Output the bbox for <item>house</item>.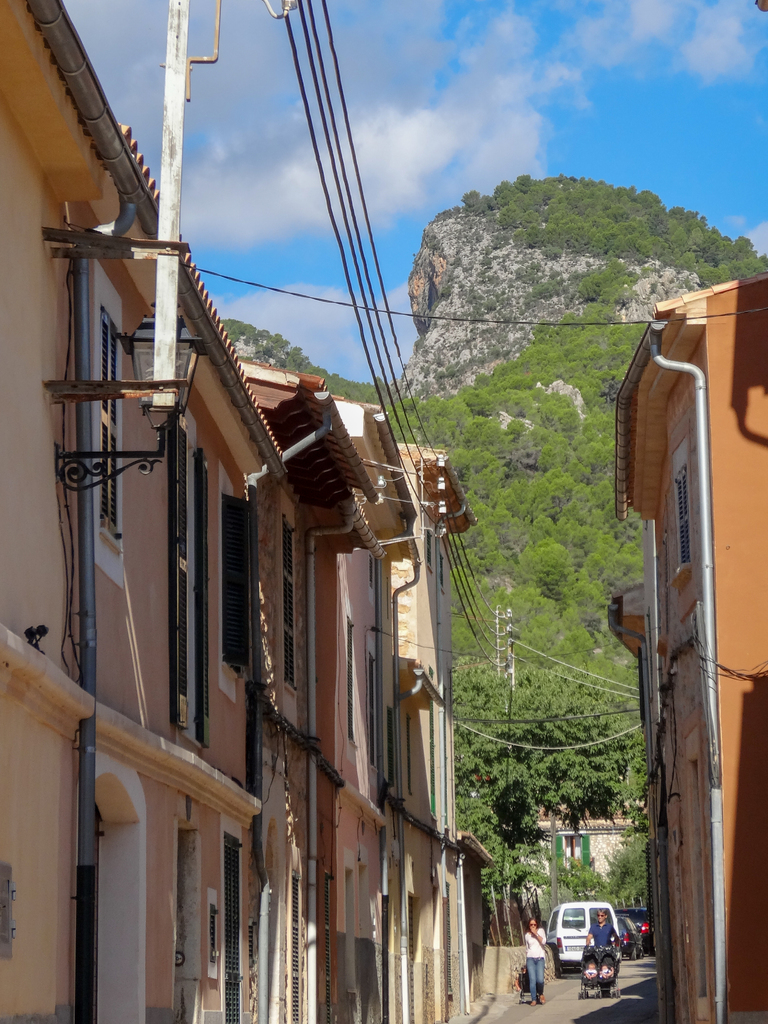
336,399,421,1023.
